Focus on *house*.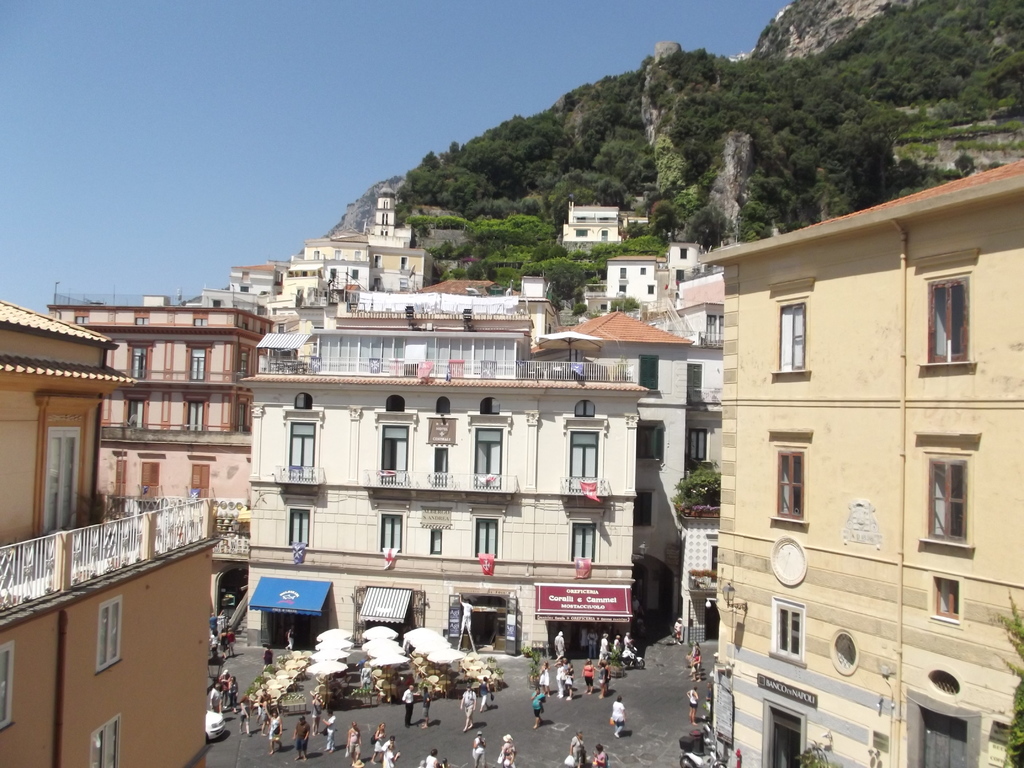
Focused at bbox=(0, 290, 228, 767).
